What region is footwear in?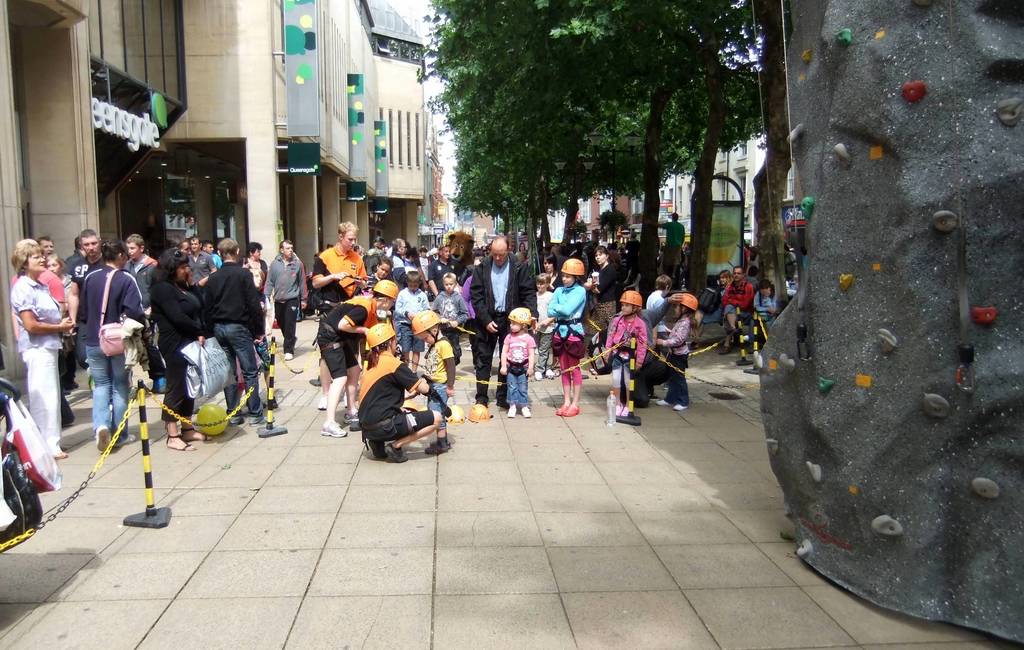
56/451/68/458.
